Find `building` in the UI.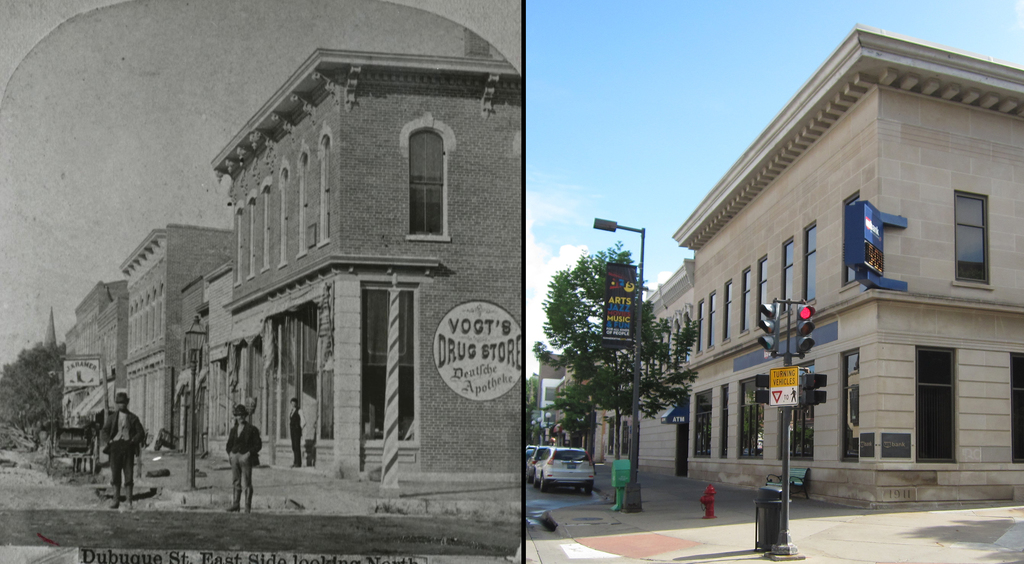
UI element at [60,279,127,434].
